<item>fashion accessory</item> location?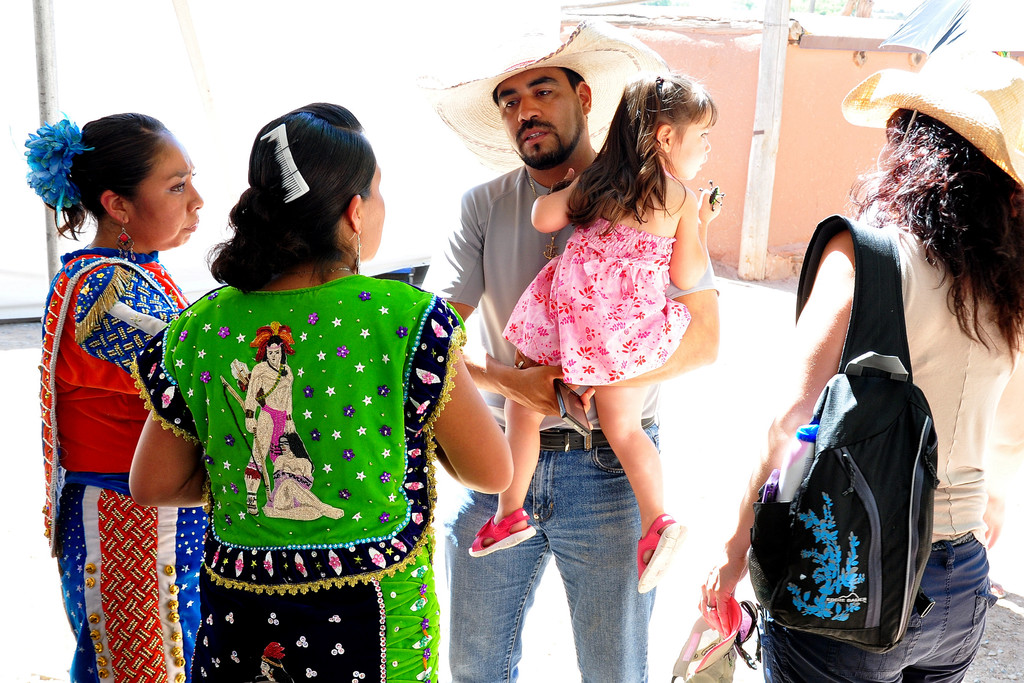
<bbox>116, 218, 138, 263</bbox>
